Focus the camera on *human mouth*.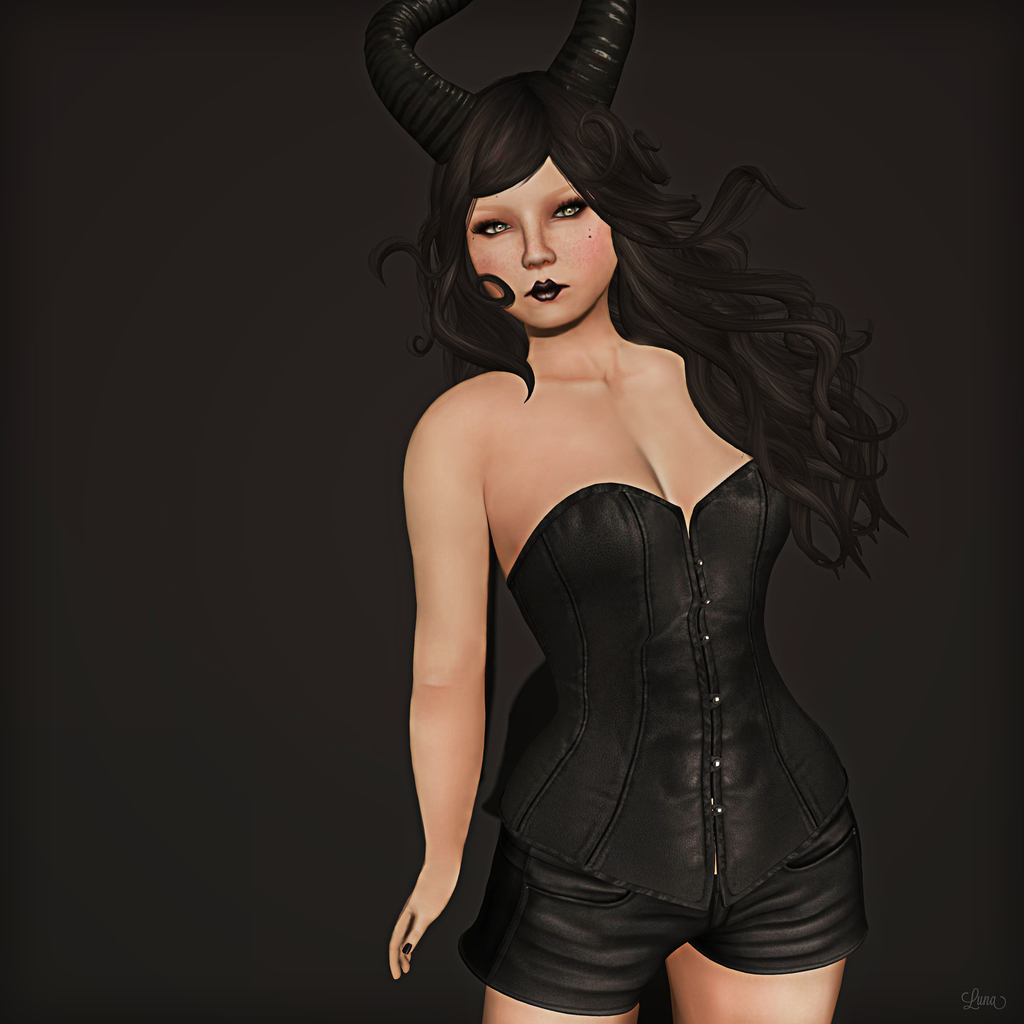
Focus region: box=[521, 278, 568, 302].
